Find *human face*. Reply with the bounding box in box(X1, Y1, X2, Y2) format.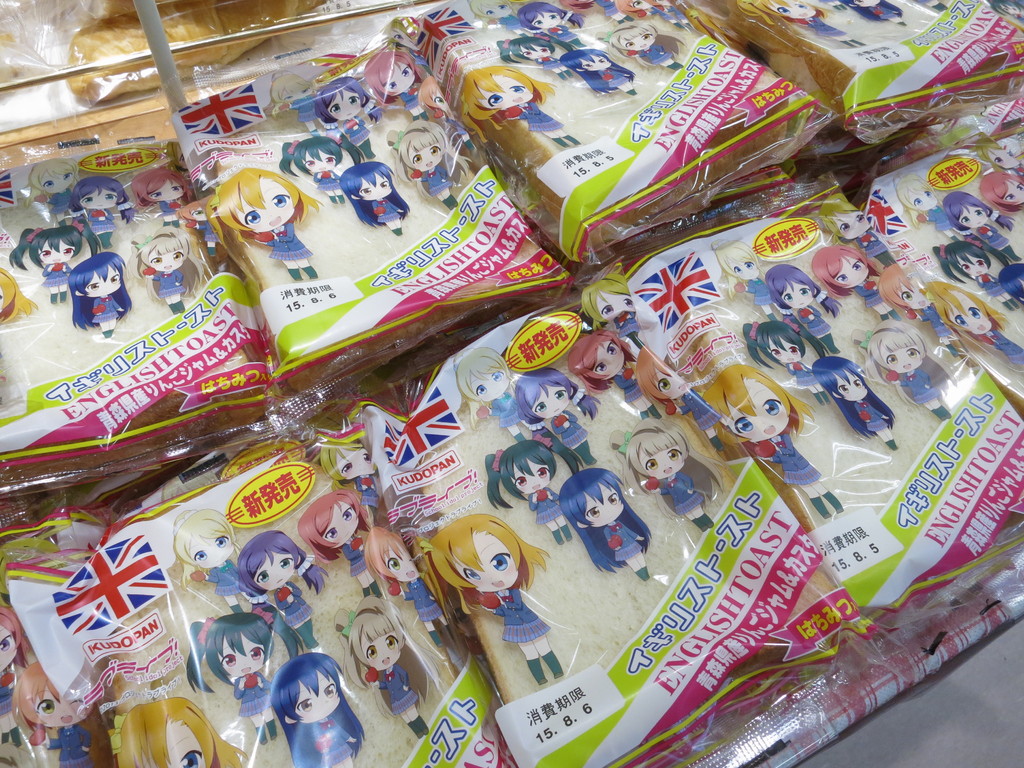
box(780, 282, 814, 312).
